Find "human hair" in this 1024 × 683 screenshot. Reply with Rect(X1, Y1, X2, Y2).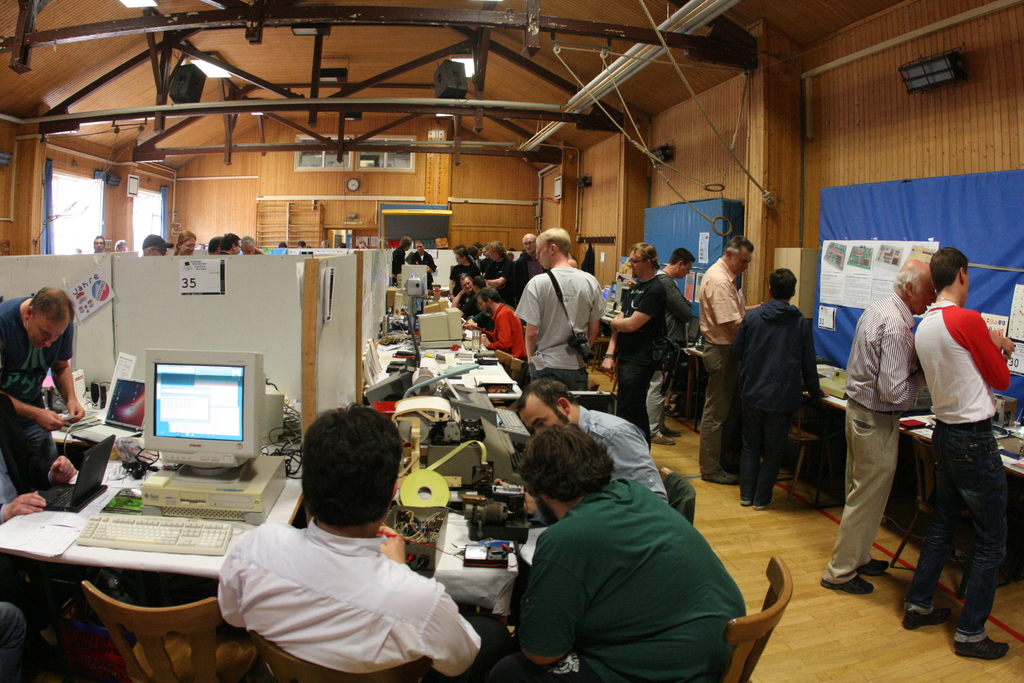
Rect(473, 275, 489, 287).
